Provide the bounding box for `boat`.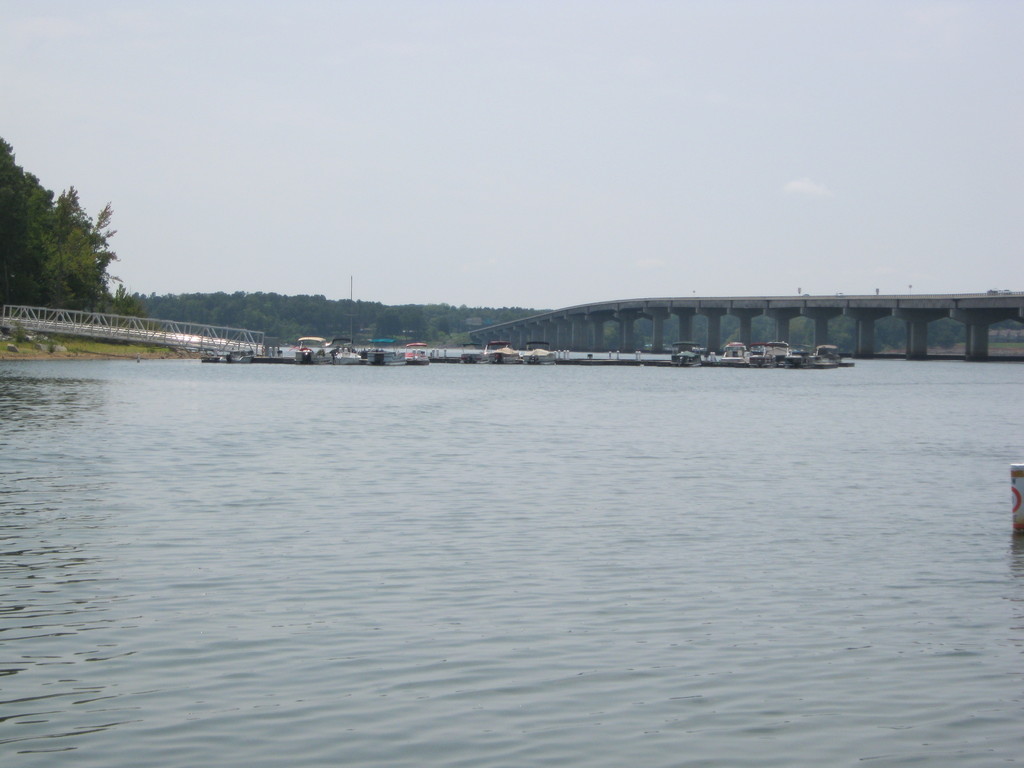
left=453, top=344, right=485, bottom=364.
